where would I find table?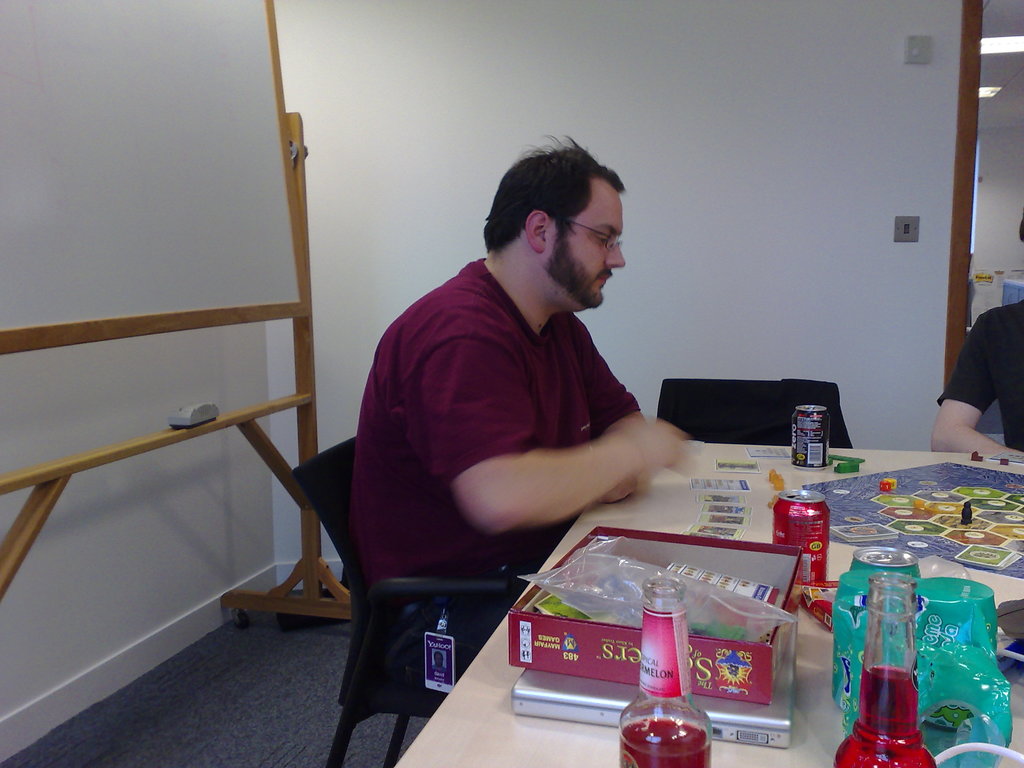
At 420 403 1023 678.
